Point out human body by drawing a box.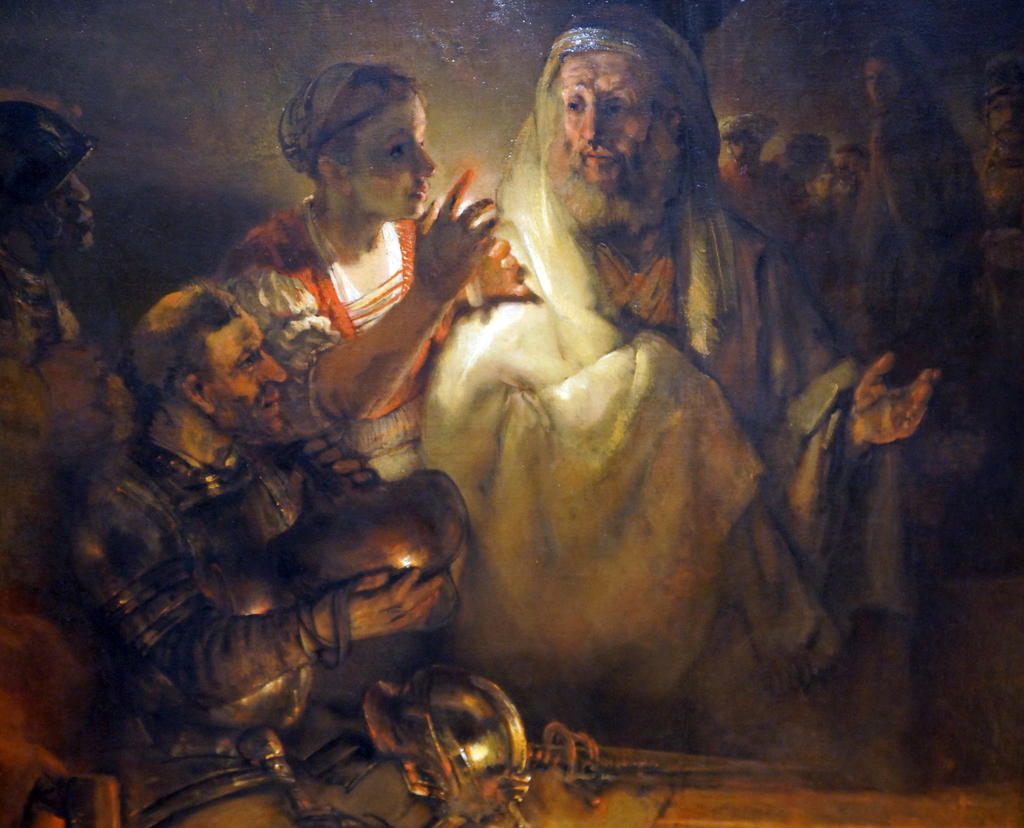
[7, 114, 97, 259].
